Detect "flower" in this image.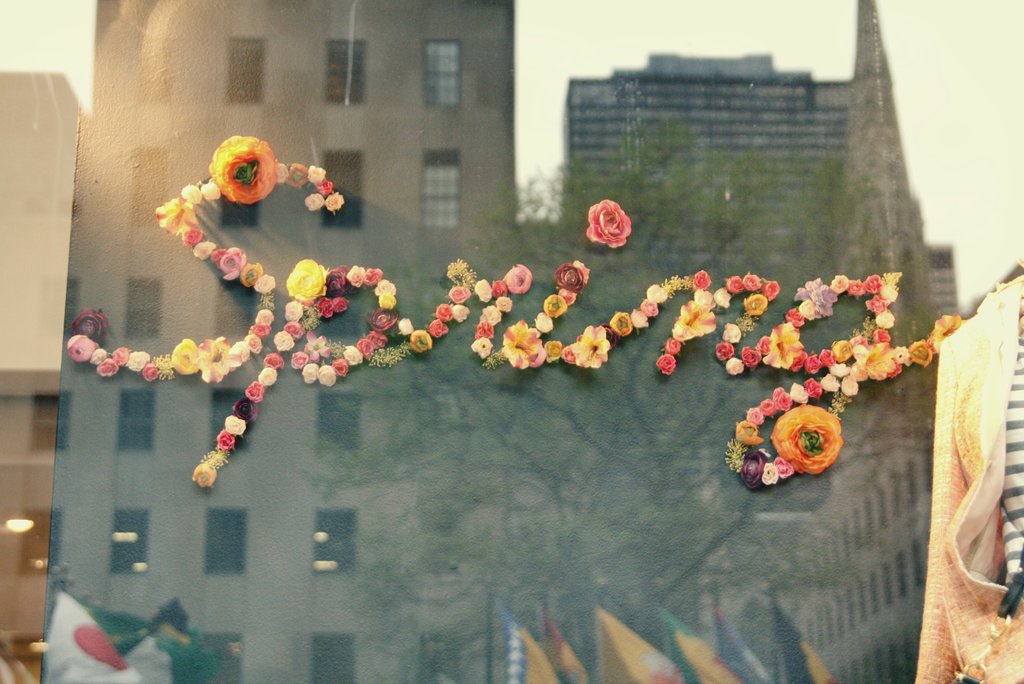
Detection: (284,300,301,325).
